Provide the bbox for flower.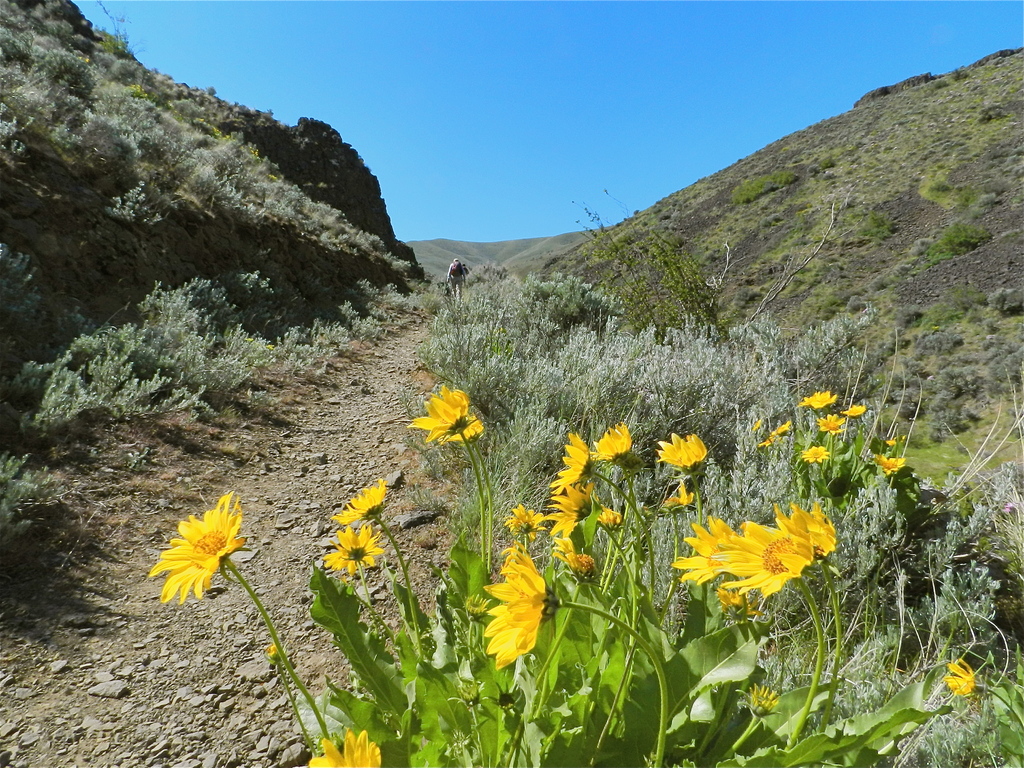
<box>842,401,870,419</box>.
